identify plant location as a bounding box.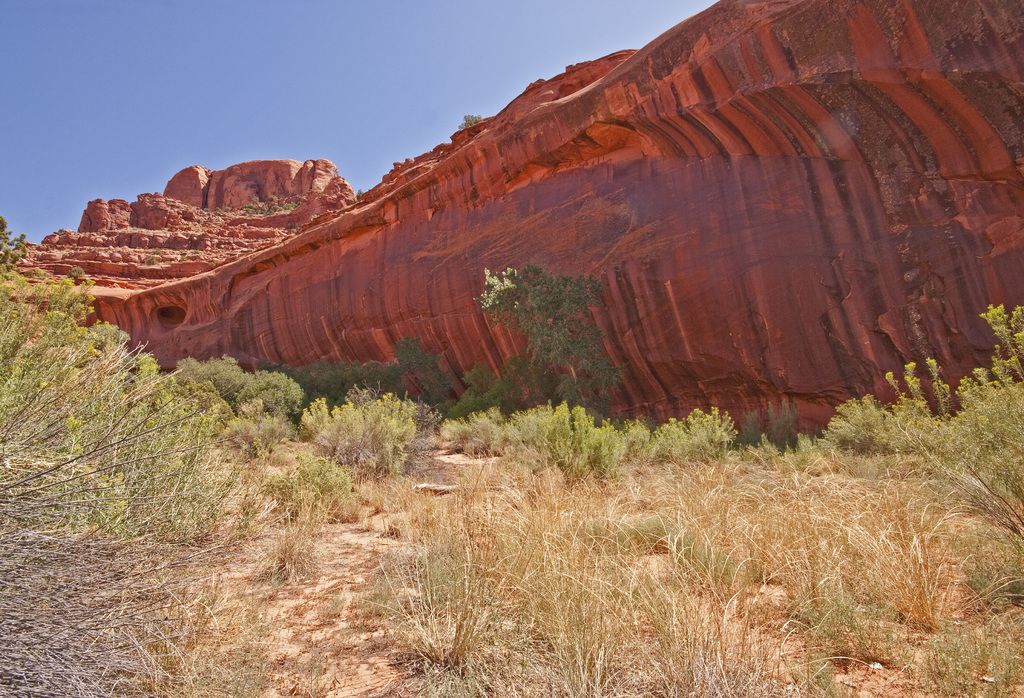
[x1=246, y1=205, x2=253, y2=213].
